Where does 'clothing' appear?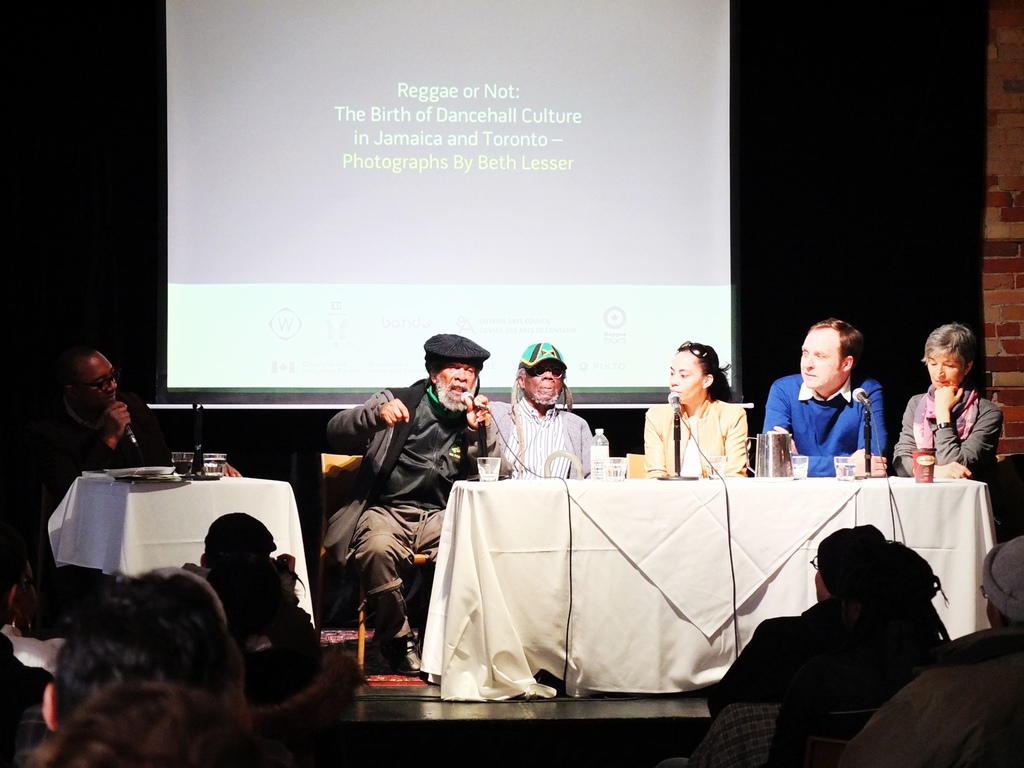
Appears at {"x1": 326, "y1": 367, "x2": 516, "y2": 639}.
